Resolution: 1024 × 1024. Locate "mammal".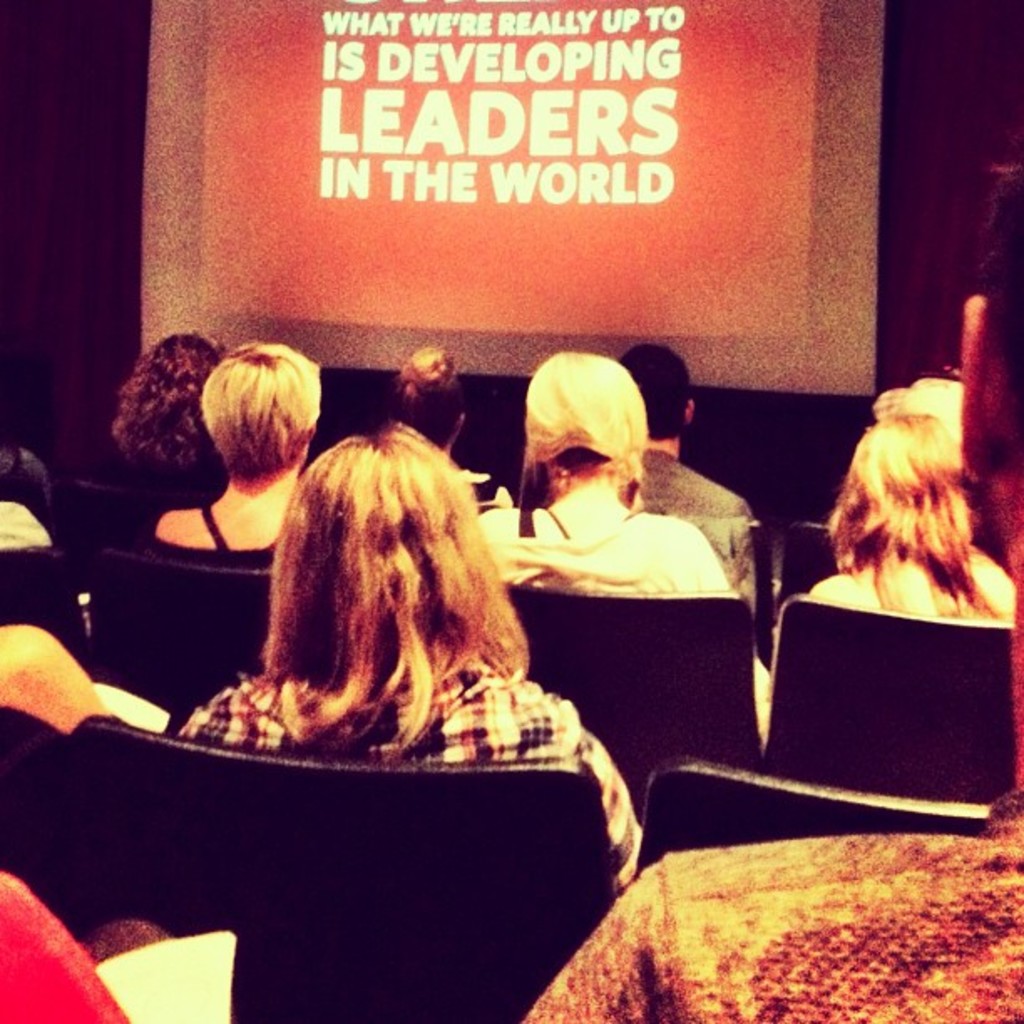
(x1=156, y1=338, x2=321, y2=566).
